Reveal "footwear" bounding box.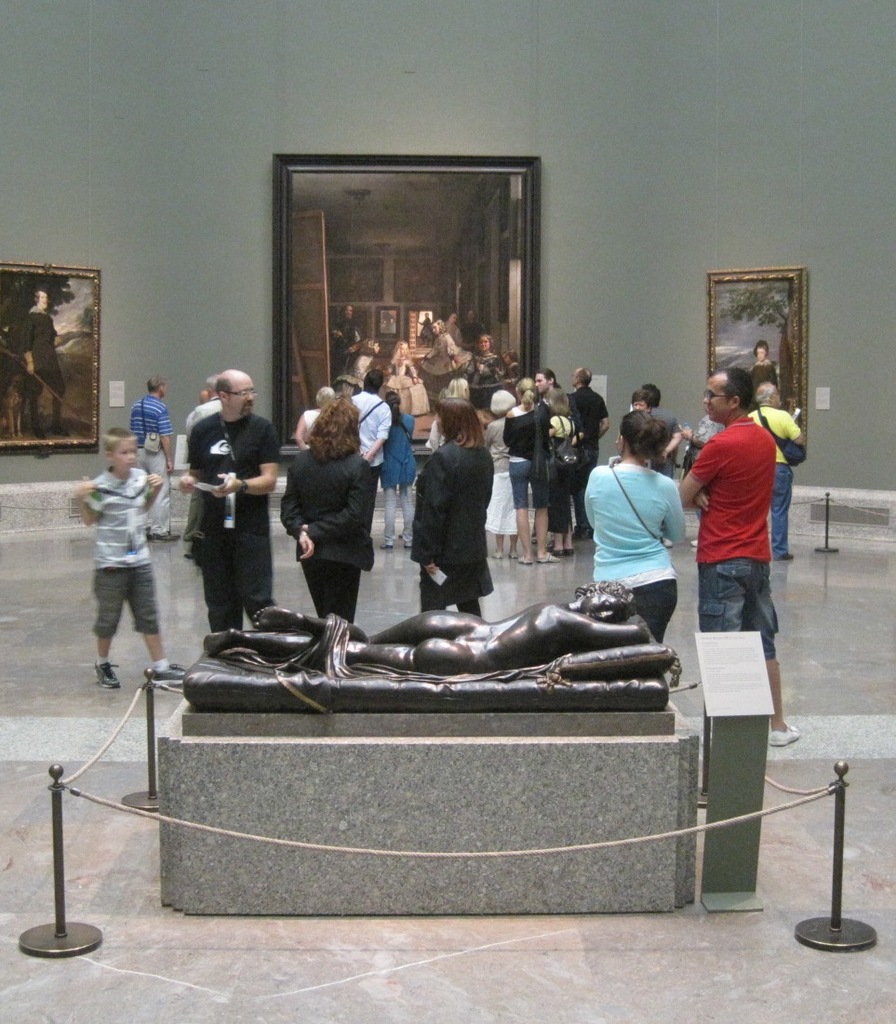
Revealed: crop(552, 549, 575, 555).
